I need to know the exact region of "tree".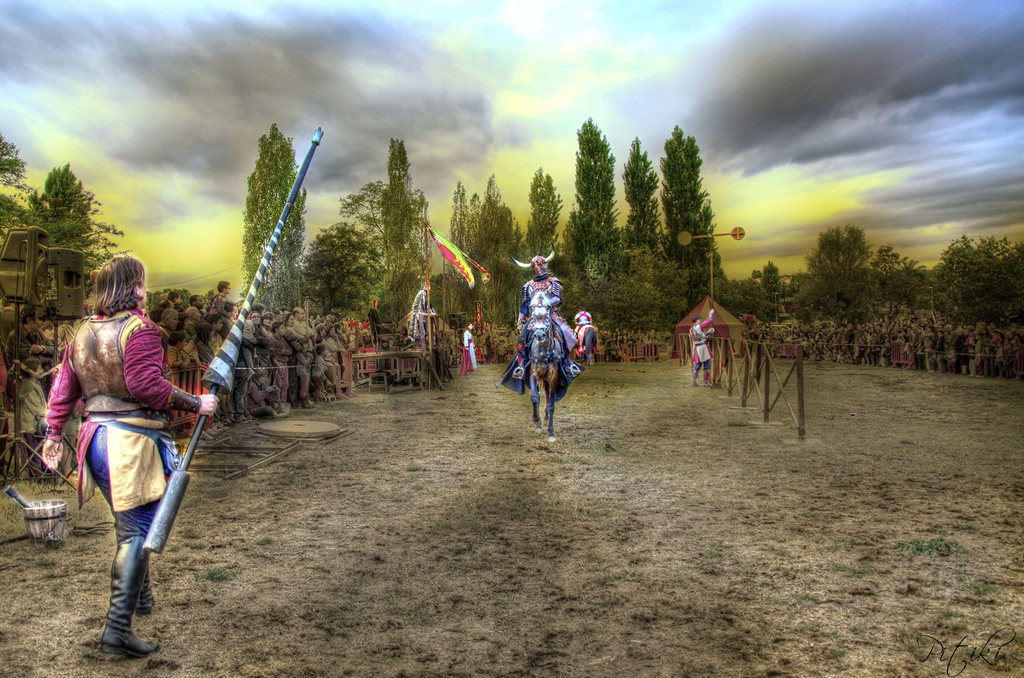
Region: locate(372, 140, 434, 344).
